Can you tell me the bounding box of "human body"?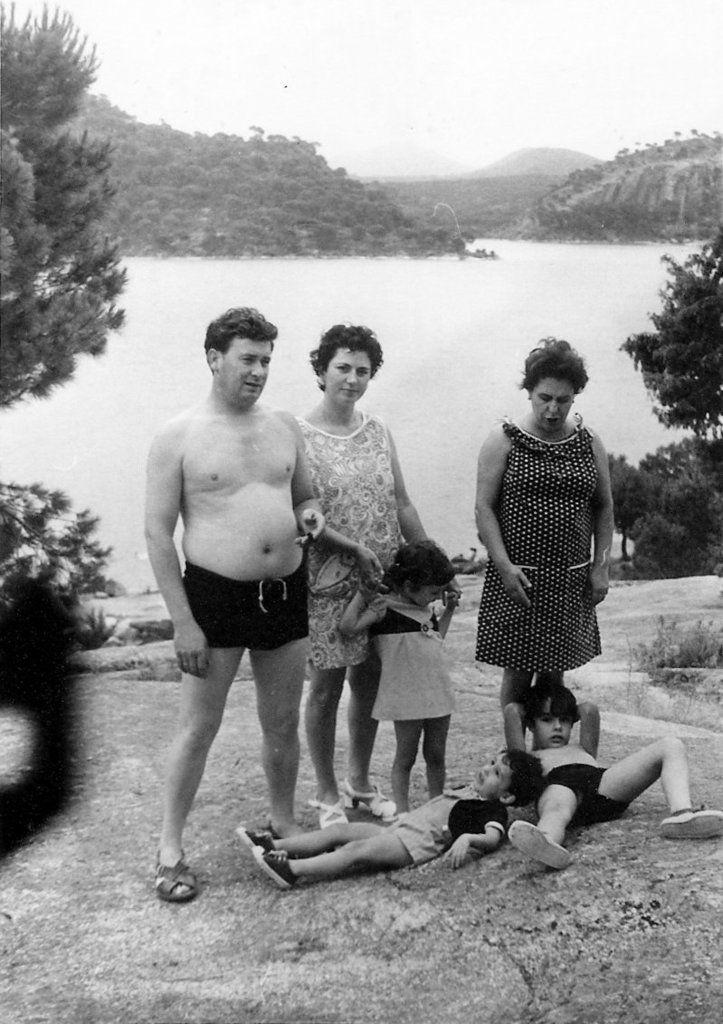
Rect(230, 782, 509, 890).
